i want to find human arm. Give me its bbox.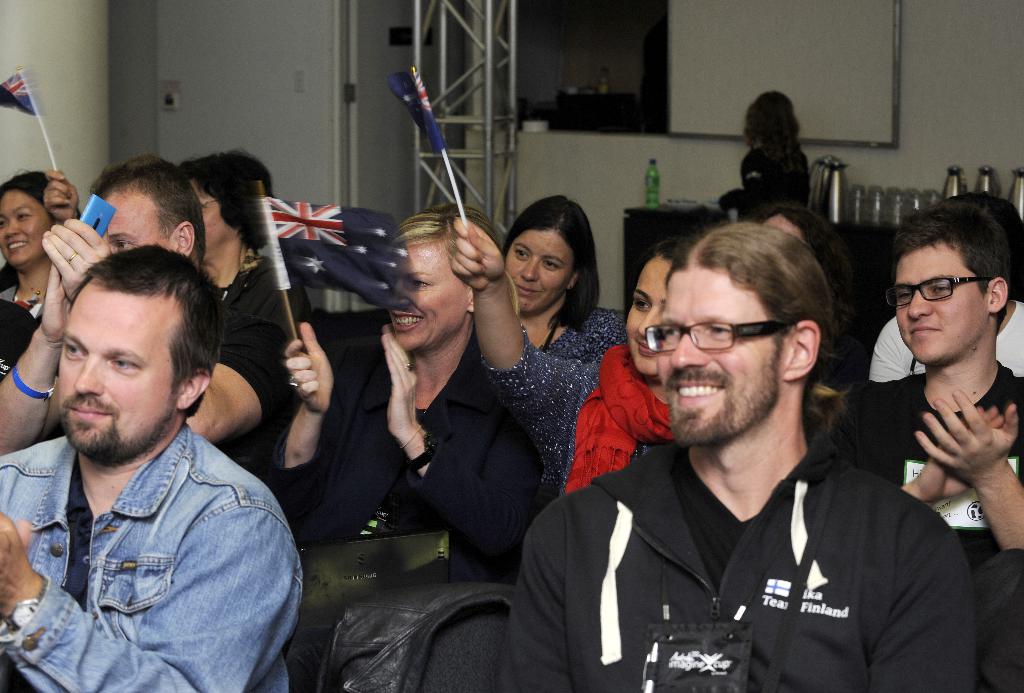
(0,498,296,692).
